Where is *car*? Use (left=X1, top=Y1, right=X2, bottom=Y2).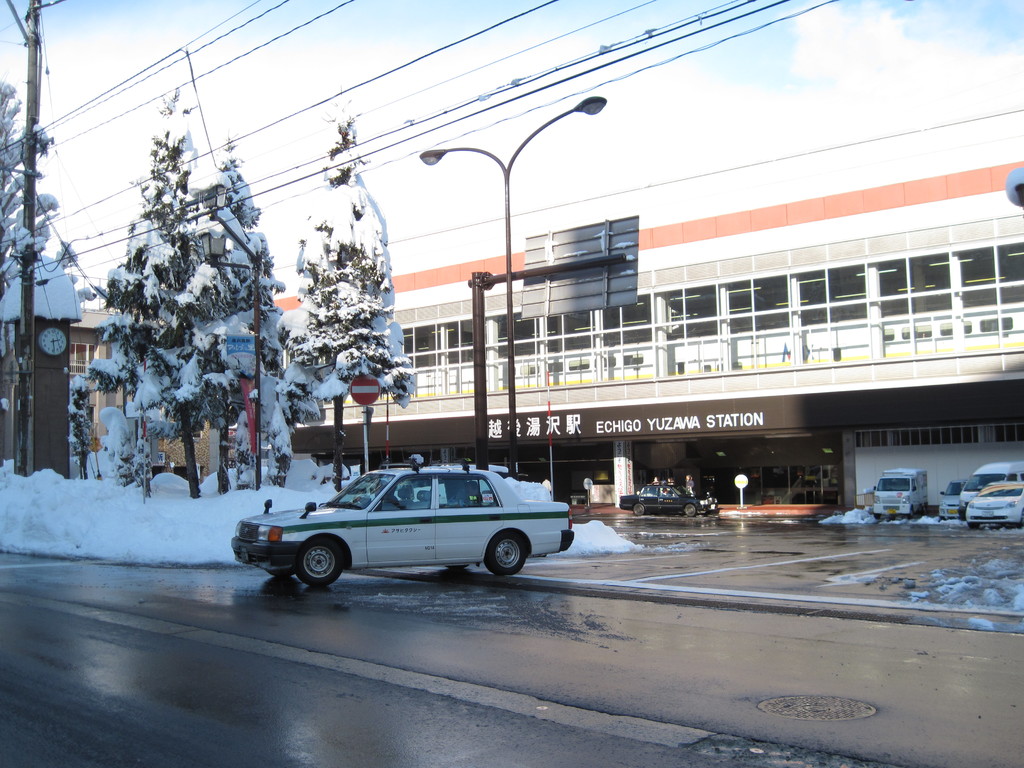
(left=963, top=479, right=1023, bottom=526).
